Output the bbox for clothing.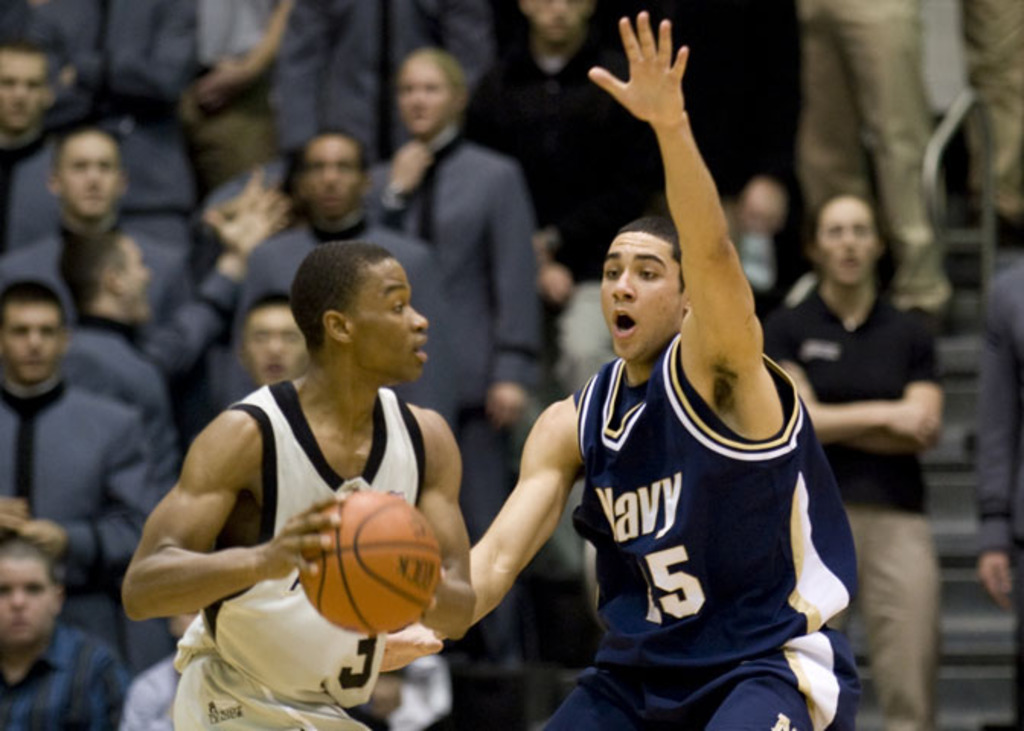
[0,224,190,466].
